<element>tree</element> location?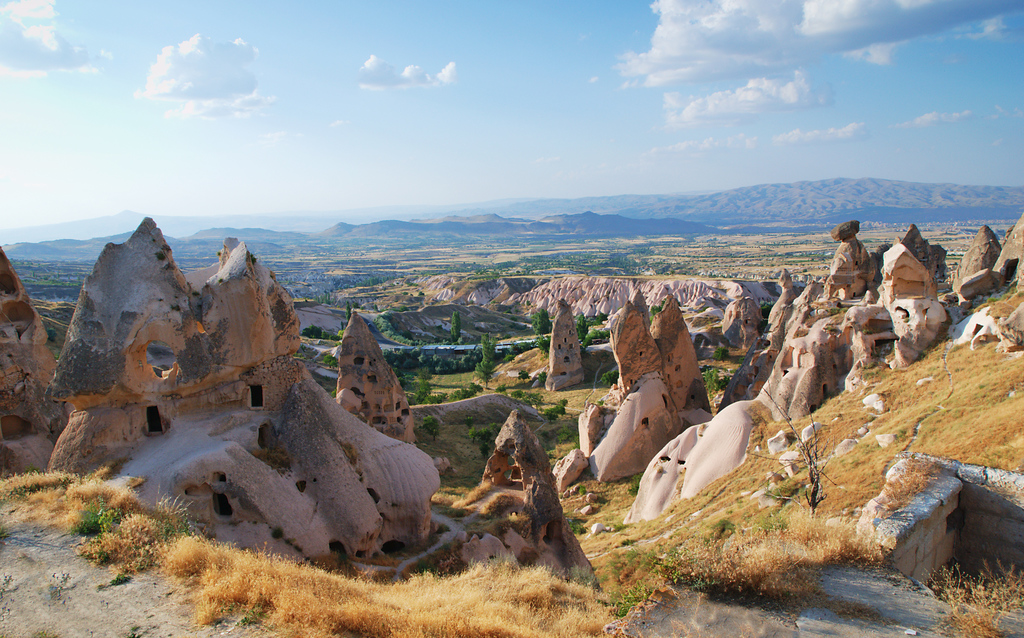
(544, 407, 560, 425)
